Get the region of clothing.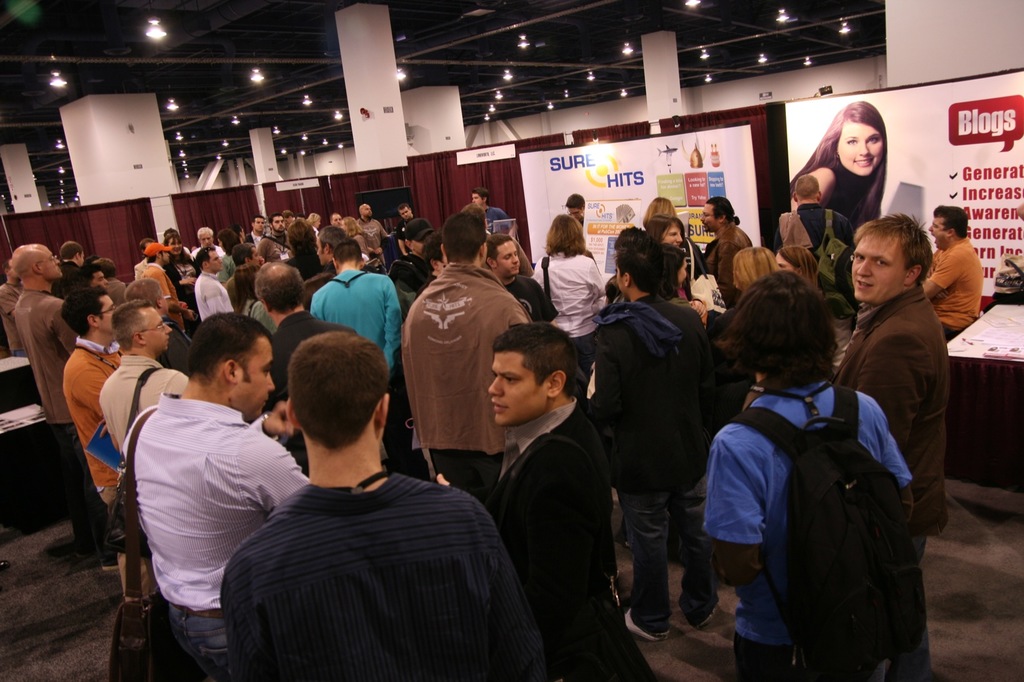
(394, 216, 431, 260).
